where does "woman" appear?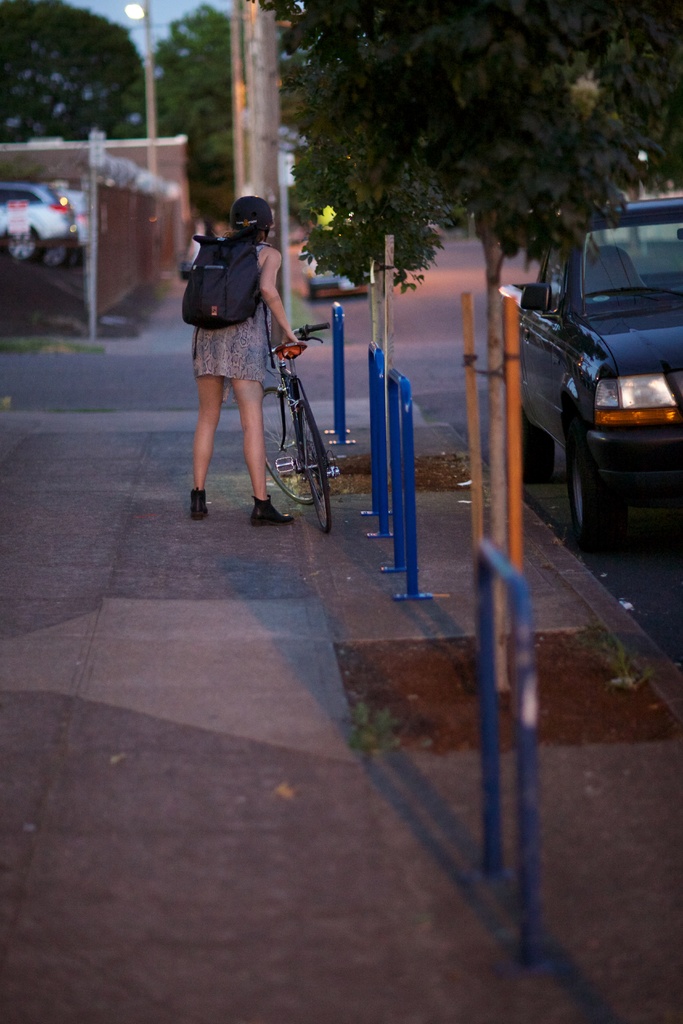
Appears at <region>185, 194, 314, 515</region>.
